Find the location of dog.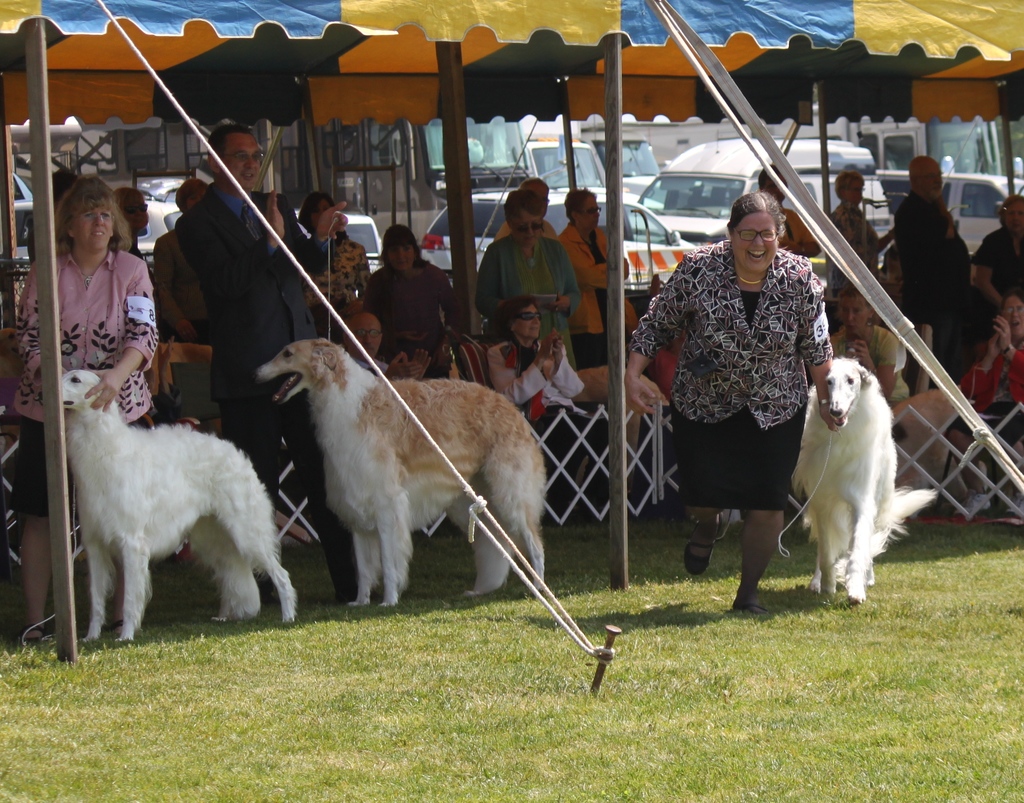
Location: (x1=790, y1=357, x2=940, y2=605).
